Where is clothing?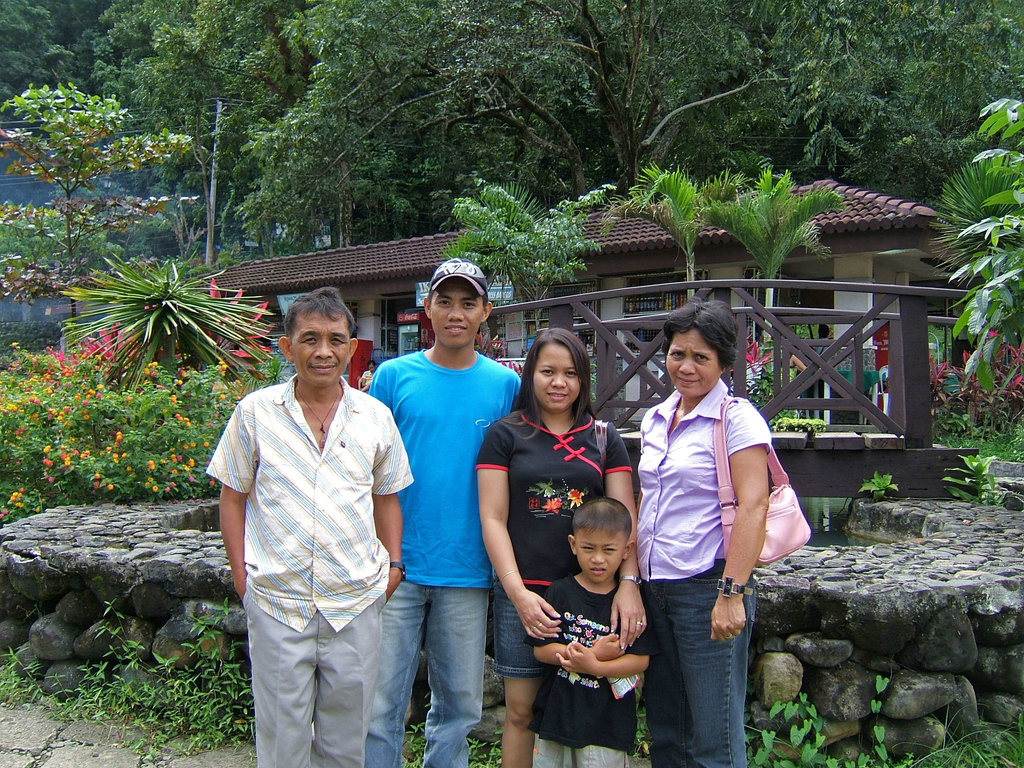
[left=364, top=346, right=523, bottom=765].
